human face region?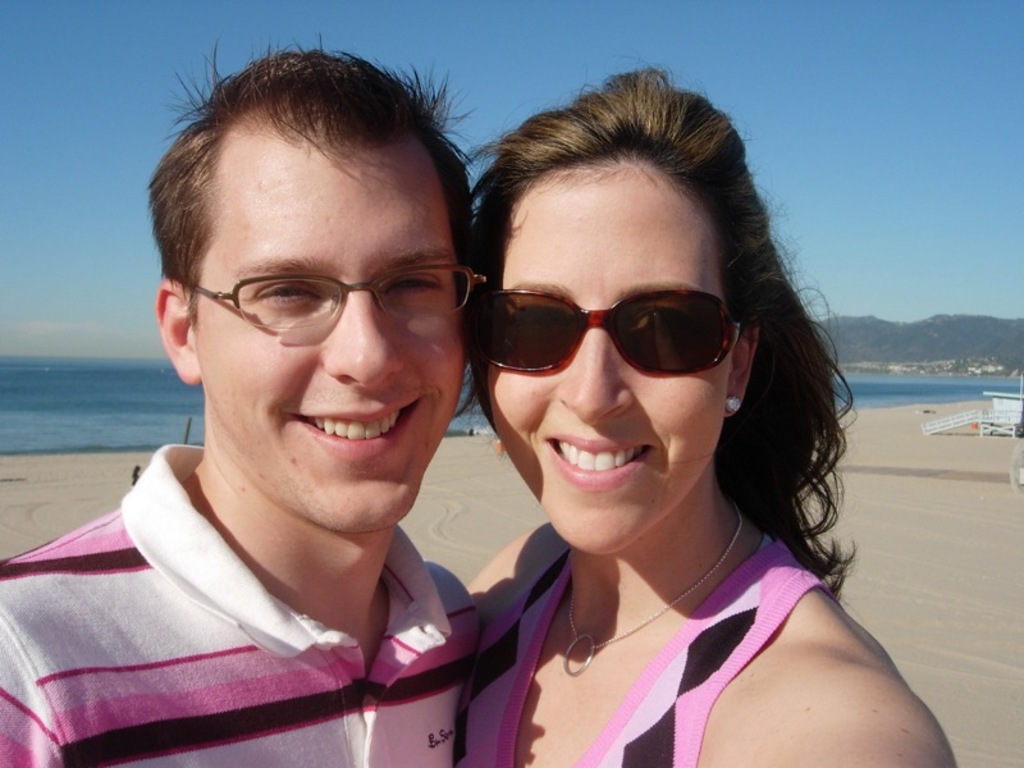
left=484, top=166, right=735, bottom=550
